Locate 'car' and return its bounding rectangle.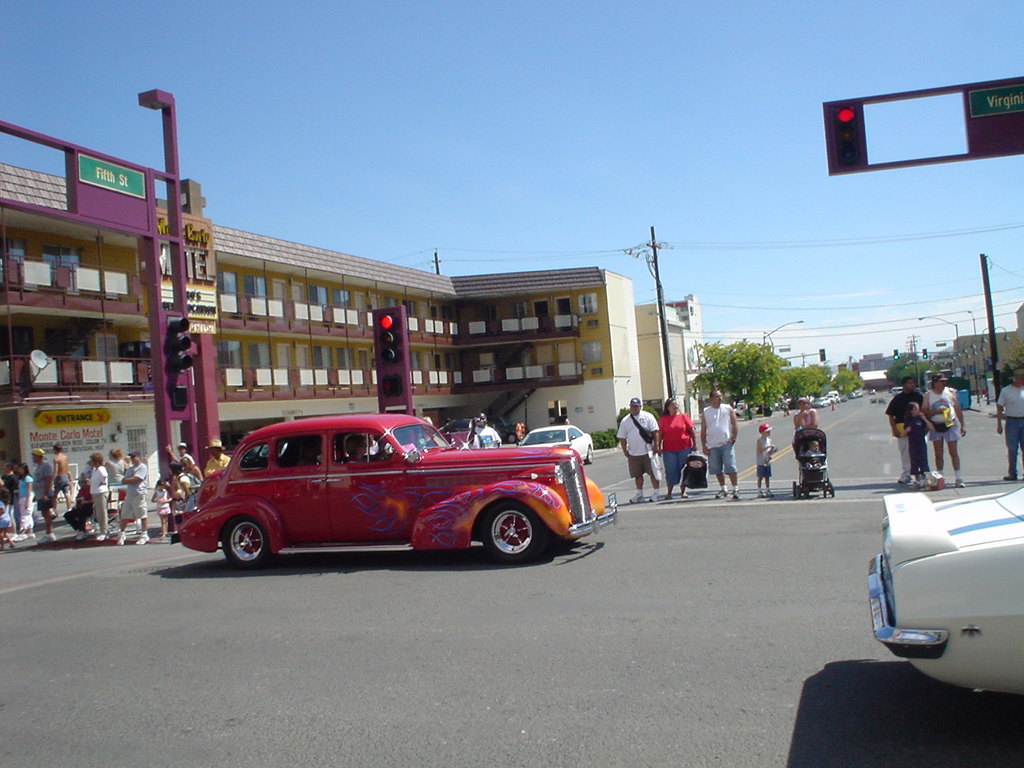
[x1=851, y1=388, x2=861, y2=397].
